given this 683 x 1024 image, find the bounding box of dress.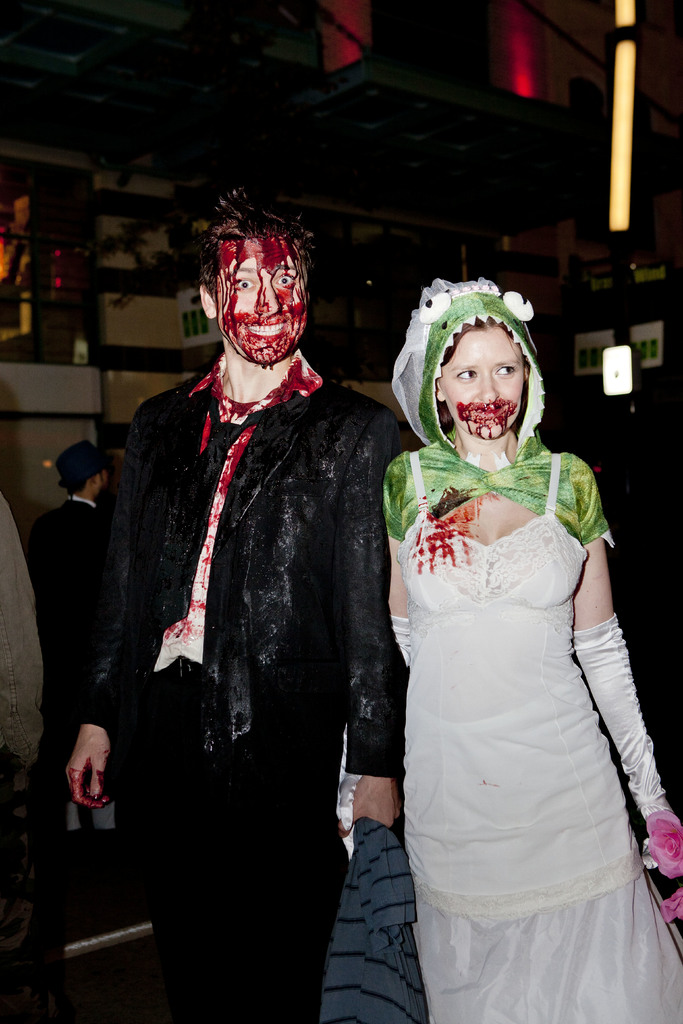
x1=381, y1=276, x2=682, y2=1023.
